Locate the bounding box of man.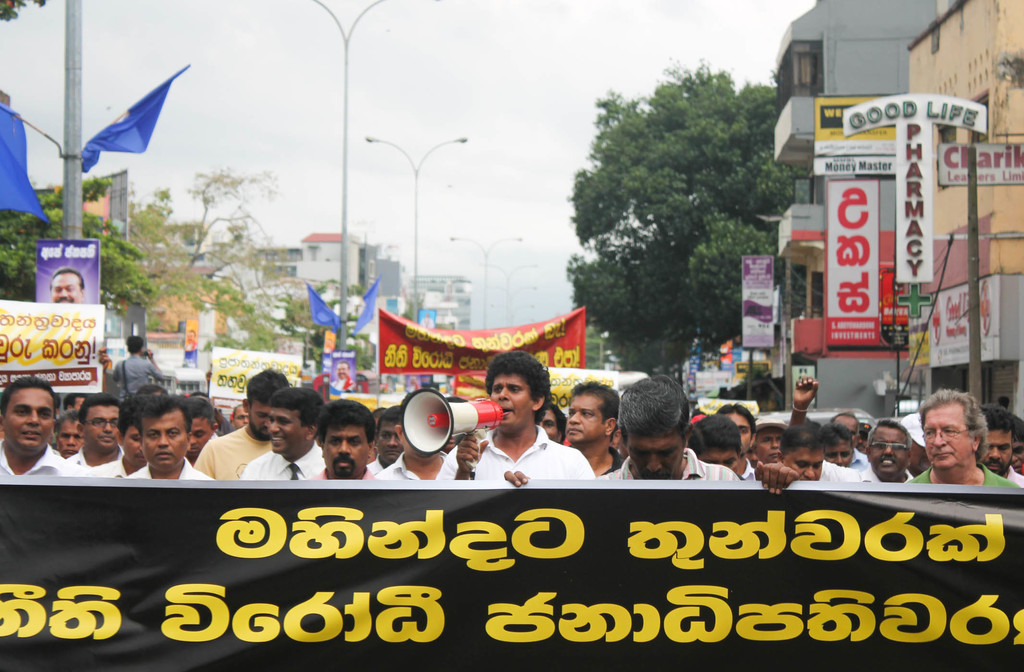
Bounding box: detection(598, 370, 739, 482).
